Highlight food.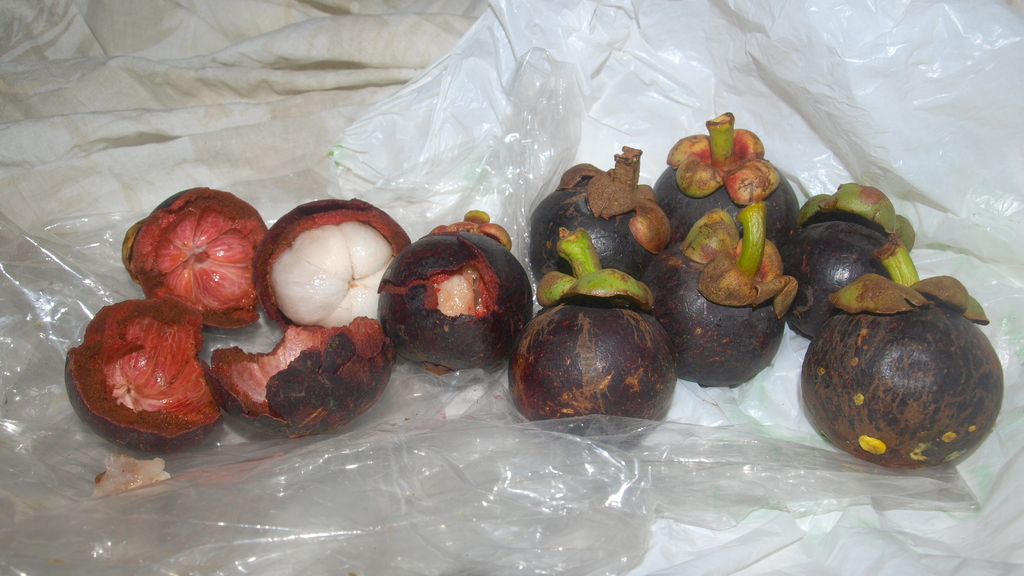
Highlighted region: 776/179/923/334.
